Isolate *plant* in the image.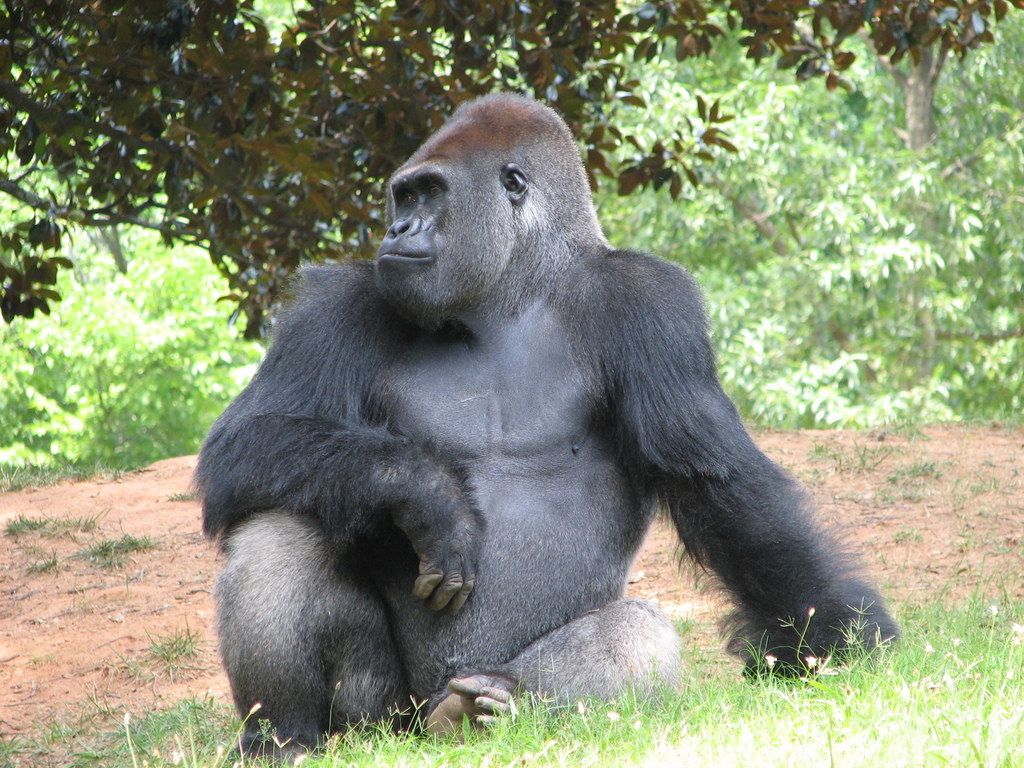
Isolated region: [74,524,149,569].
